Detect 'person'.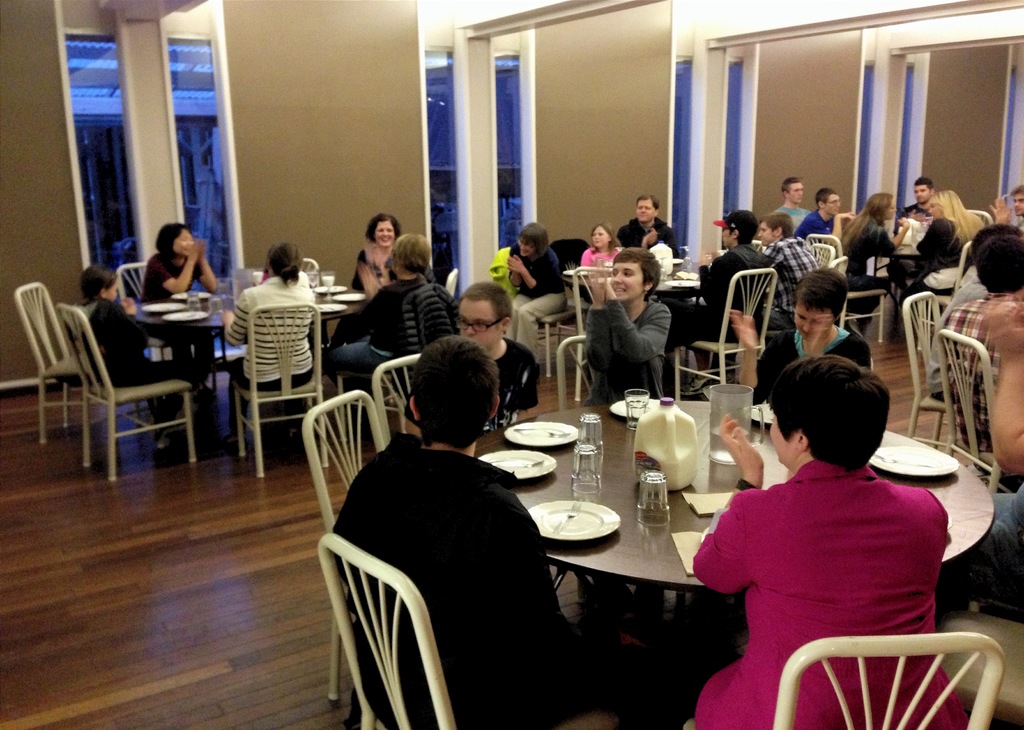
Detected at {"left": 335, "top": 236, "right": 440, "bottom": 426}.
